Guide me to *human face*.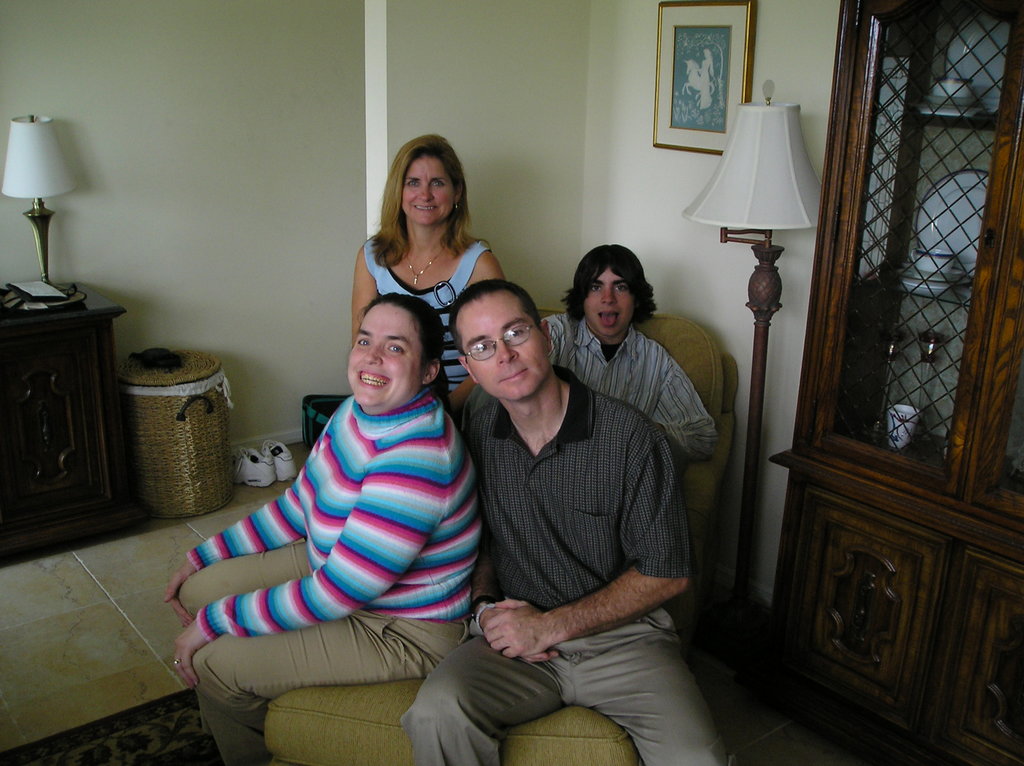
Guidance: x1=404 y1=156 x2=454 y2=222.
